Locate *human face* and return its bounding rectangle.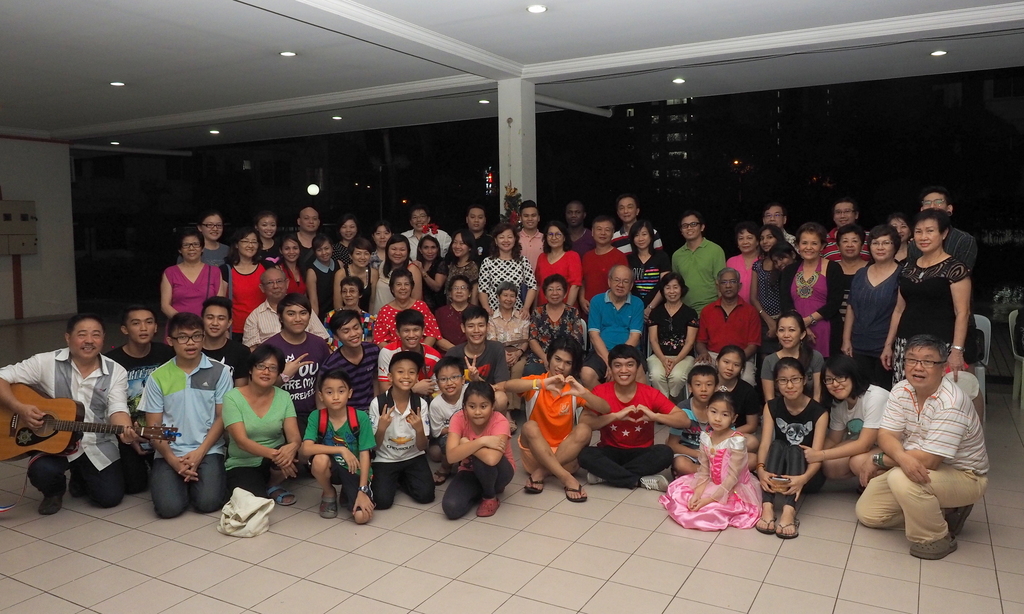
<bbox>375, 226, 391, 244</bbox>.
